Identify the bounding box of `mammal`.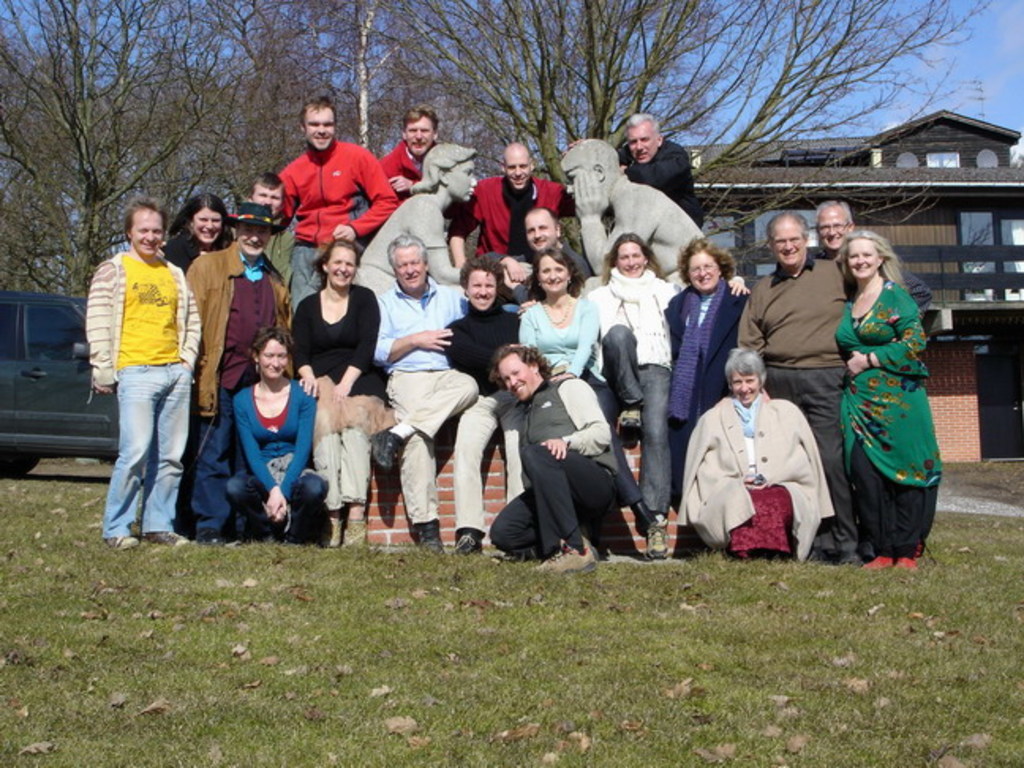
BBox(379, 109, 435, 202).
